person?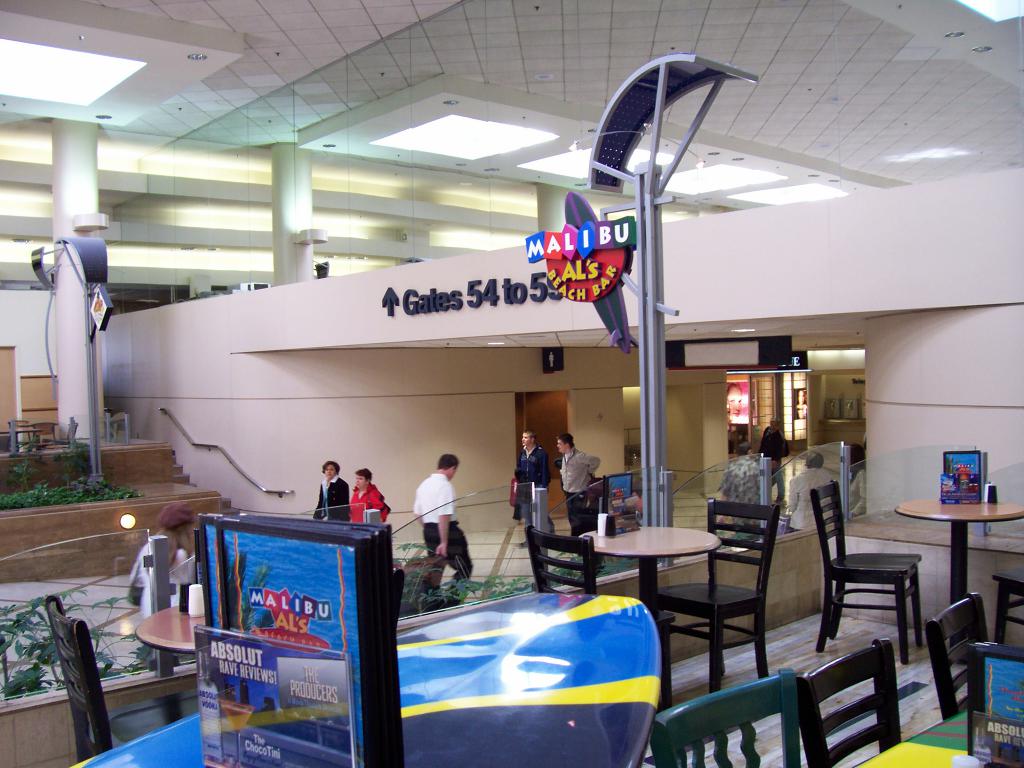
box=[412, 450, 469, 602]
